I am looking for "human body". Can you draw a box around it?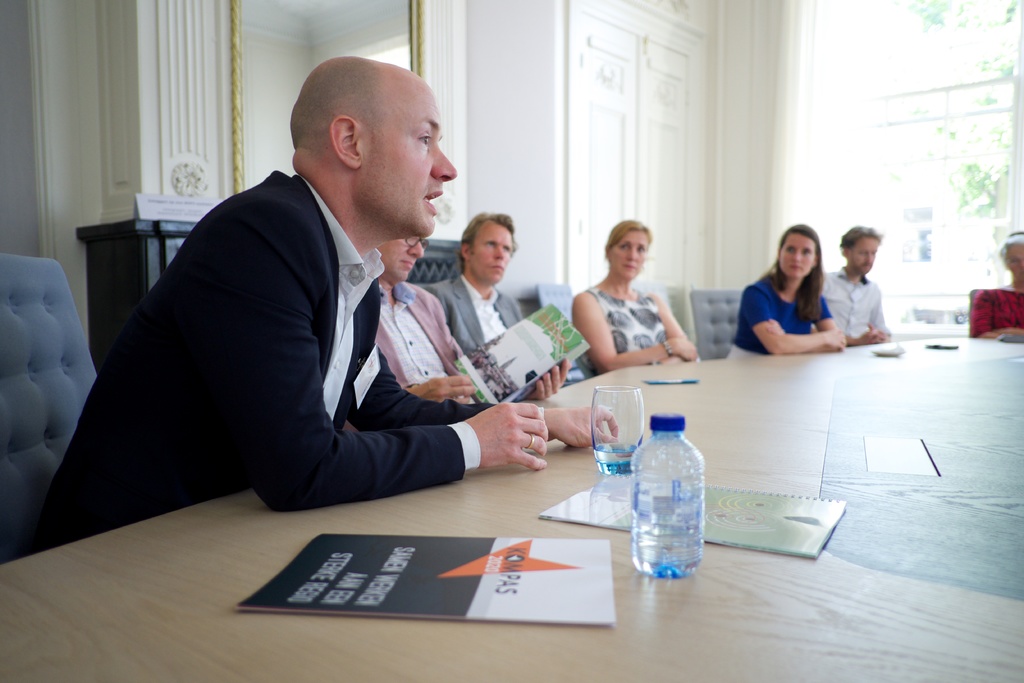
Sure, the bounding box is [left=727, top=284, right=847, bottom=360].
